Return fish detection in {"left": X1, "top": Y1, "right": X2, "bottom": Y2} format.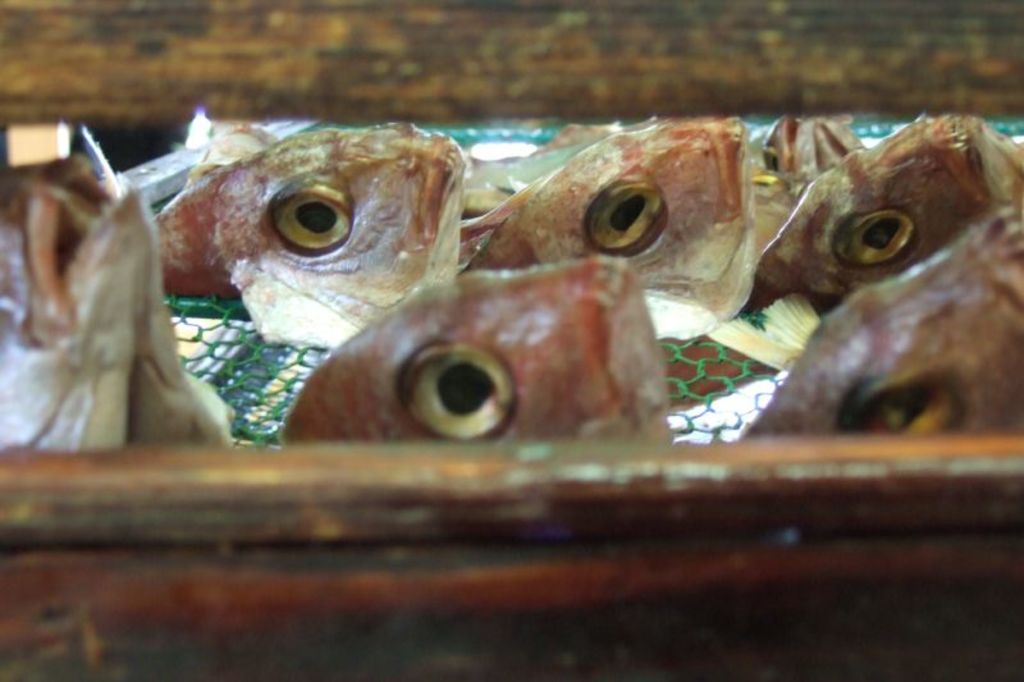
{"left": 0, "top": 159, "right": 239, "bottom": 449}.
